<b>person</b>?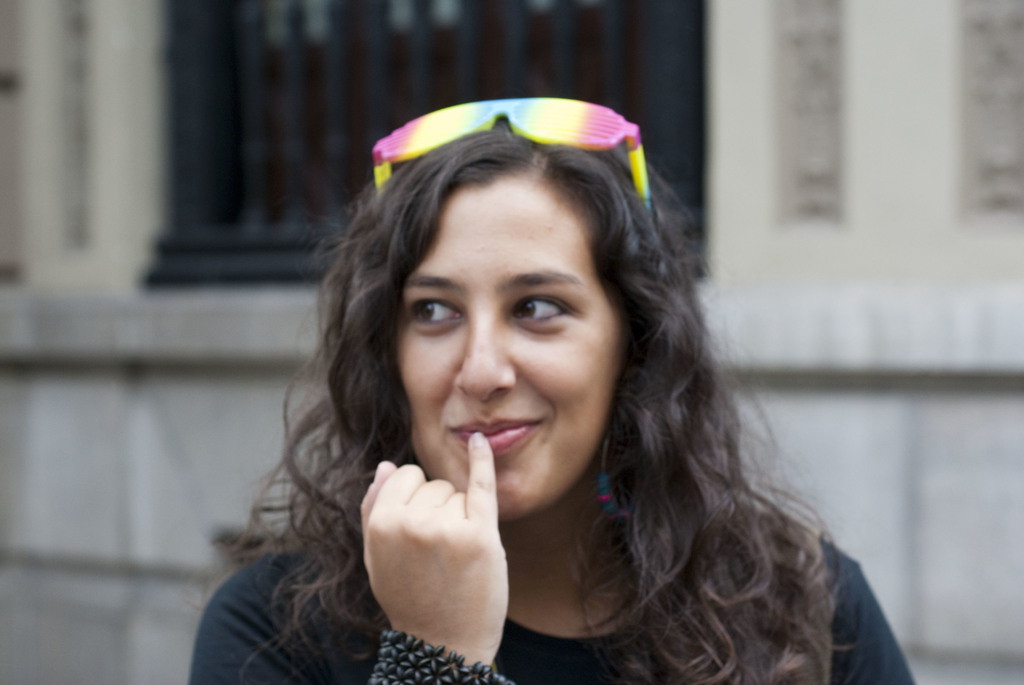
box(222, 72, 881, 684)
